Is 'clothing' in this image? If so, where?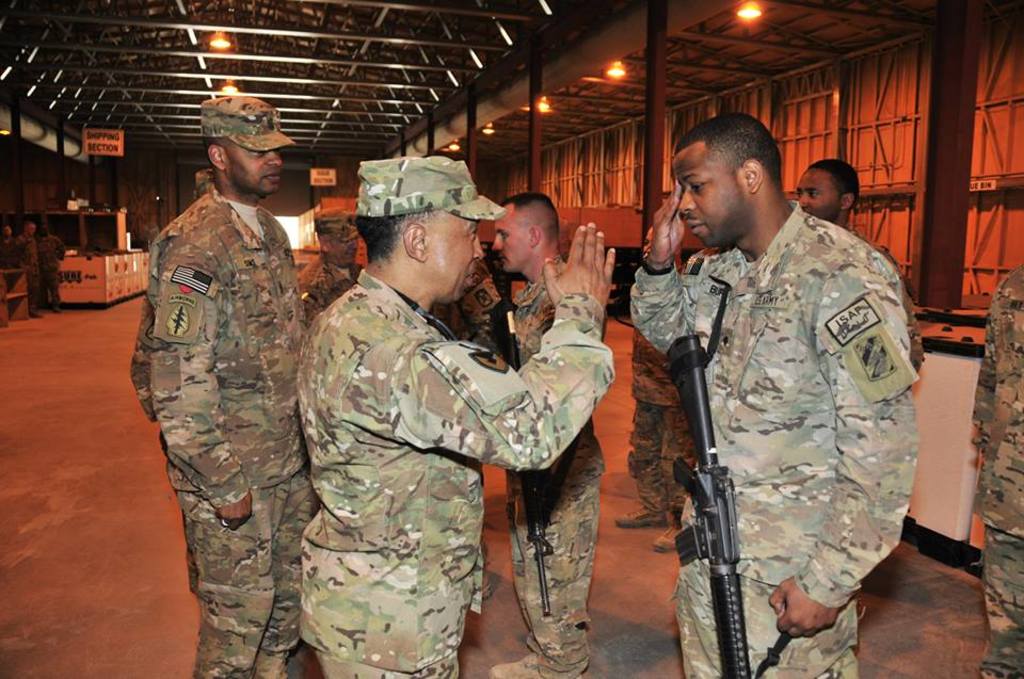
Yes, at select_region(502, 253, 608, 666).
